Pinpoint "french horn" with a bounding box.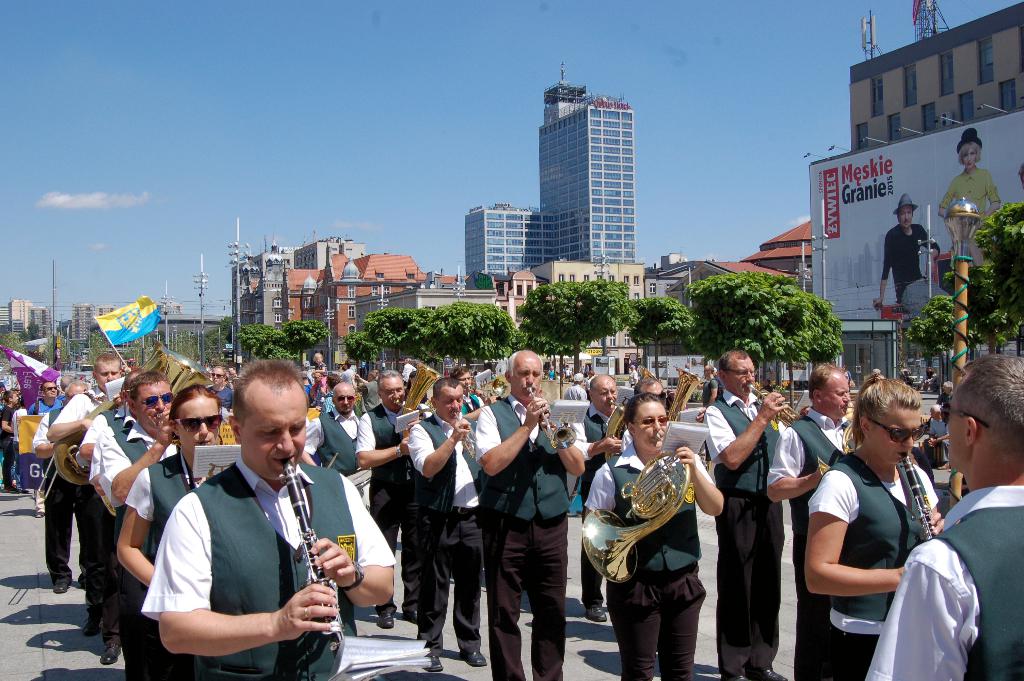
{"left": 739, "top": 376, "right": 800, "bottom": 431}.
